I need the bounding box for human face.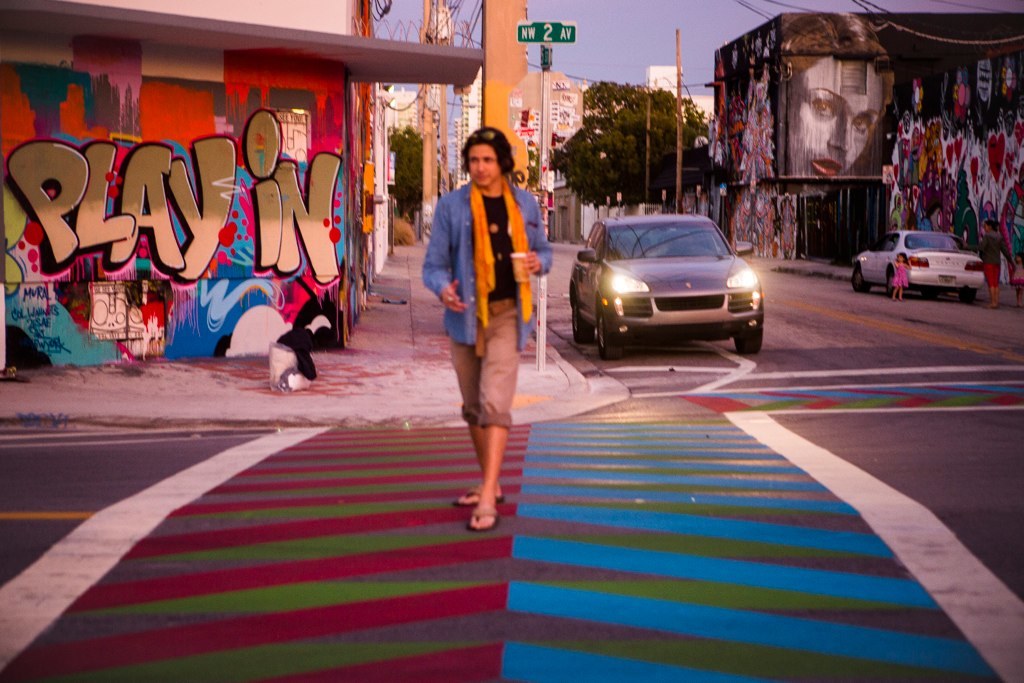
Here it is: <bbox>465, 145, 497, 187</bbox>.
